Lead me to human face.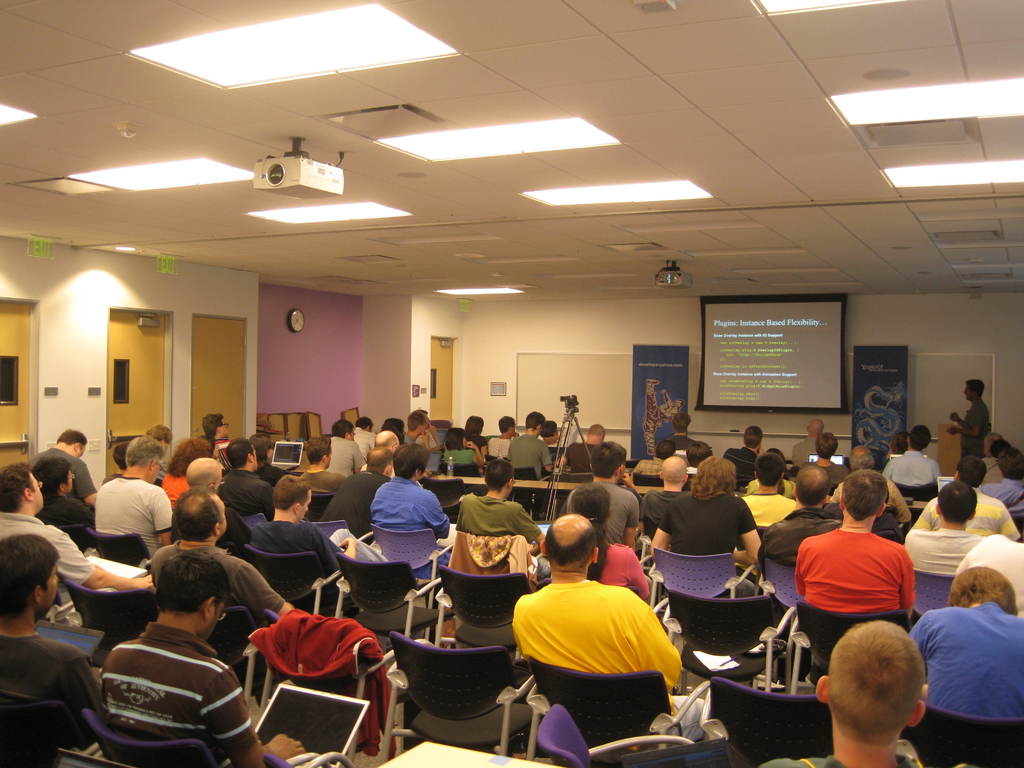
Lead to box=[29, 471, 43, 507].
